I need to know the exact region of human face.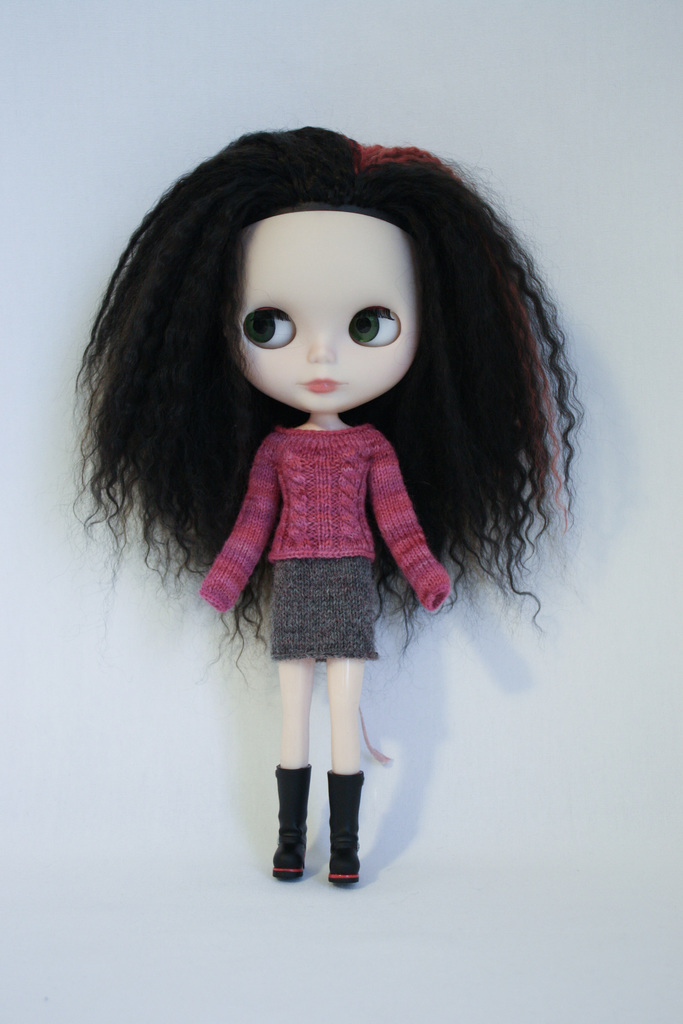
Region: 229 211 421 416.
